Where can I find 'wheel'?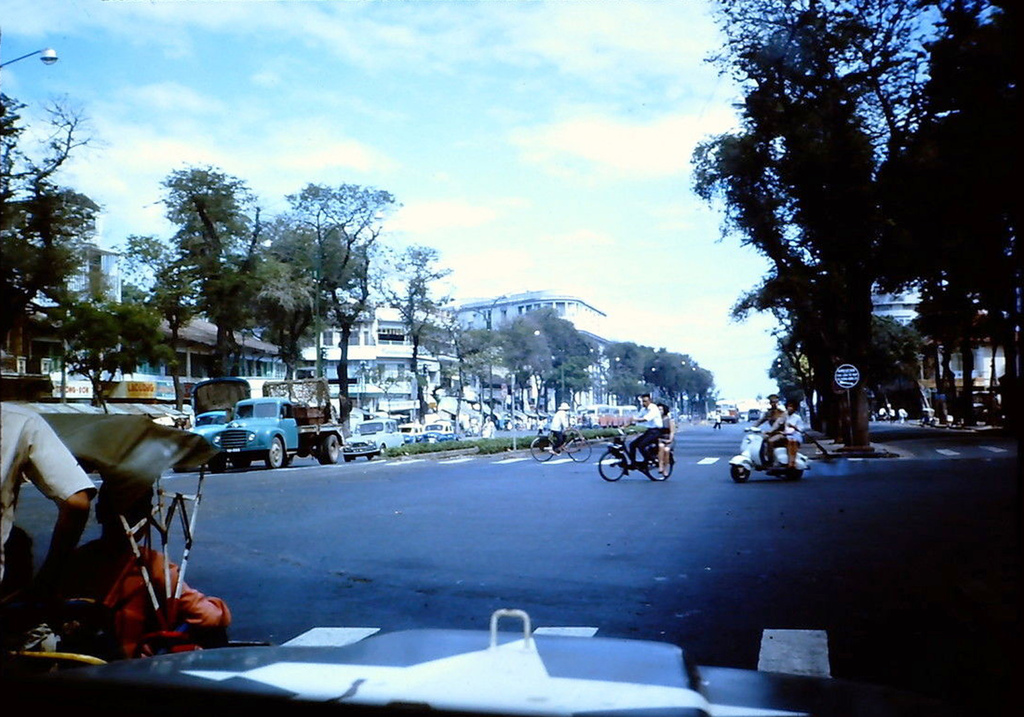
You can find it at (568,437,595,462).
